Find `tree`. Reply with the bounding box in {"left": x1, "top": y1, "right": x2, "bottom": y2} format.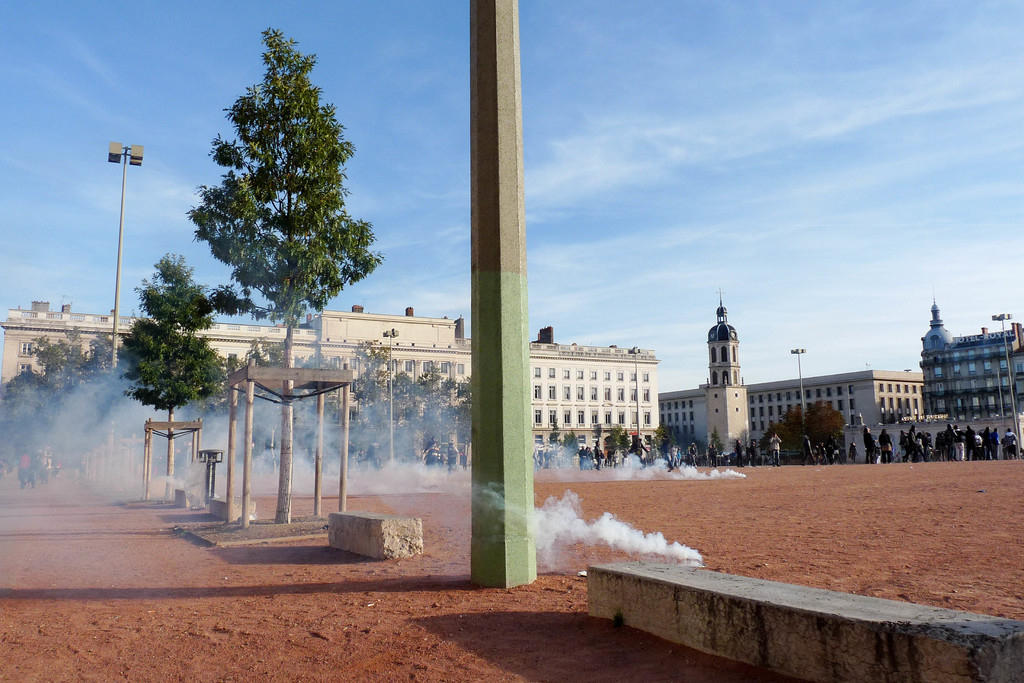
{"left": 116, "top": 241, "right": 218, "bottom": 464}.
